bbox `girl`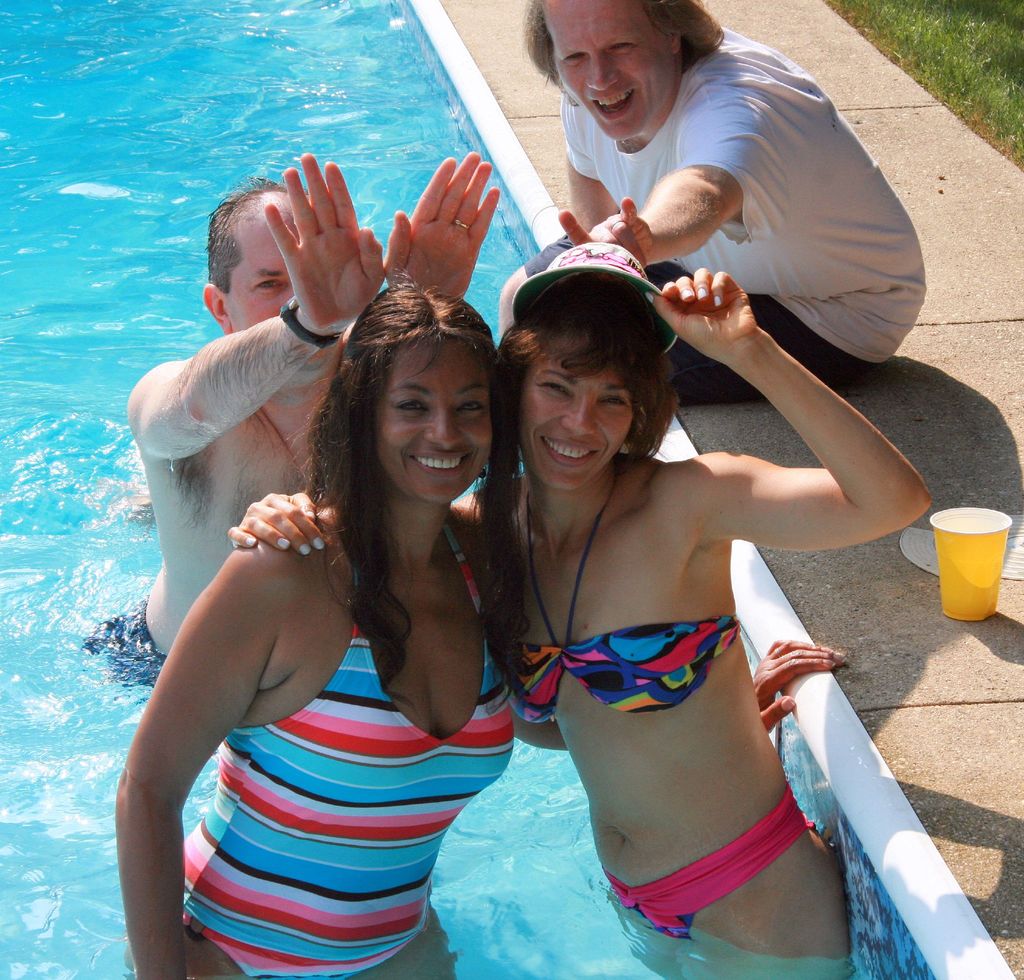
[x1=111, y1=272, x2=836, y2=979]
